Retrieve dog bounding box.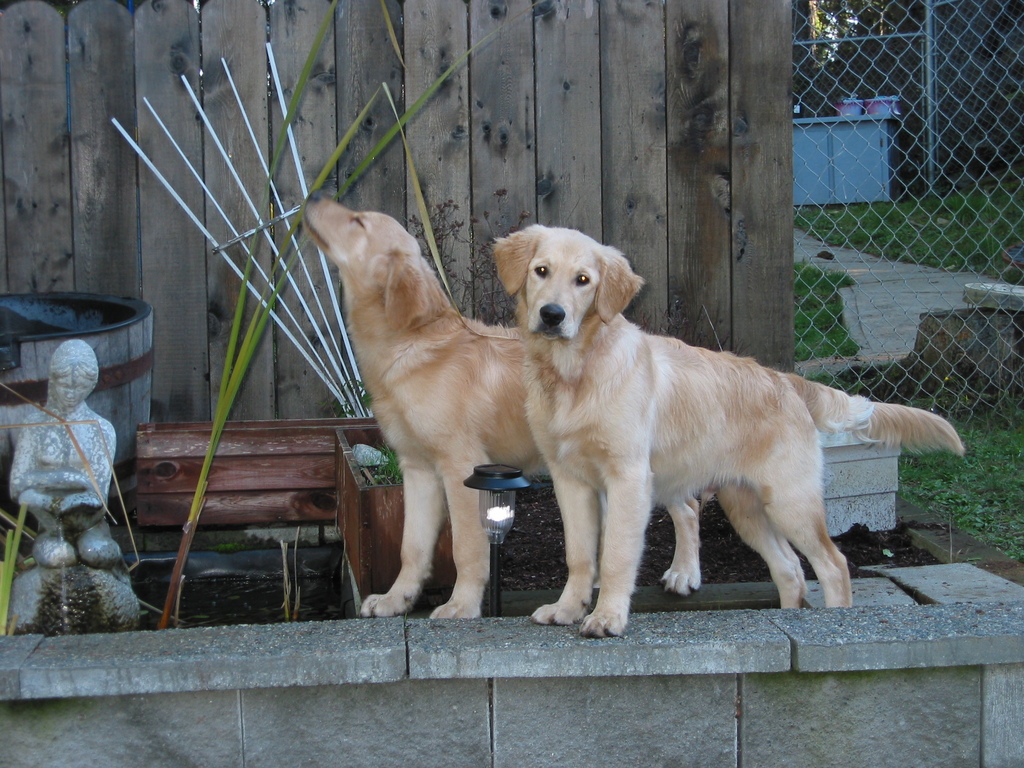
Bounding box: 307:188:720:621.
